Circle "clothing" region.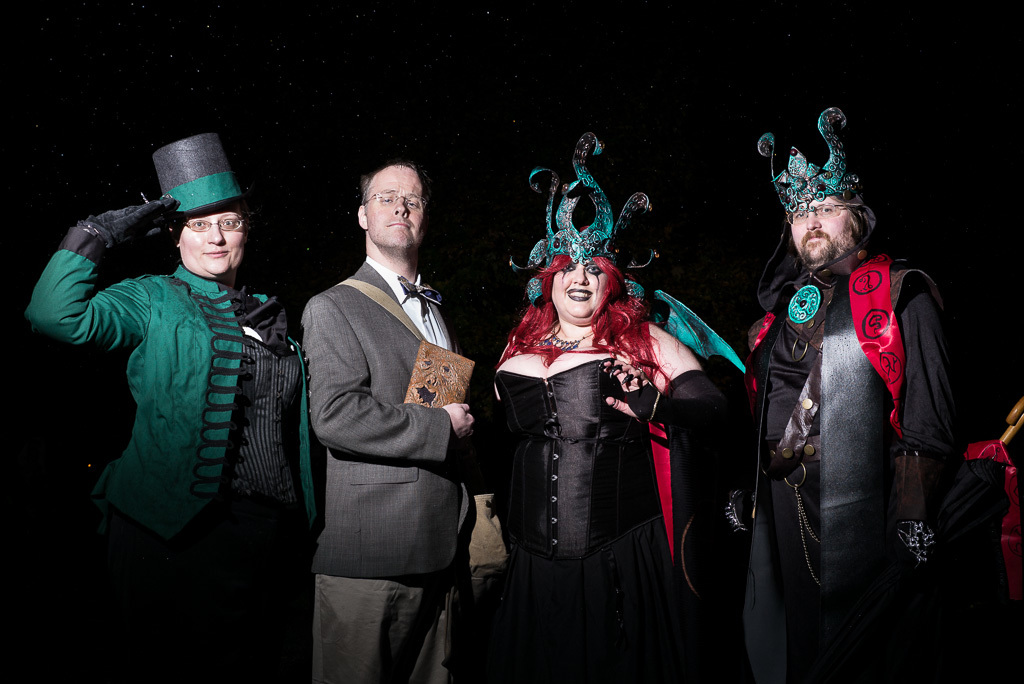
Region: [x1=142, y1=131, x2=253, y2=225].
